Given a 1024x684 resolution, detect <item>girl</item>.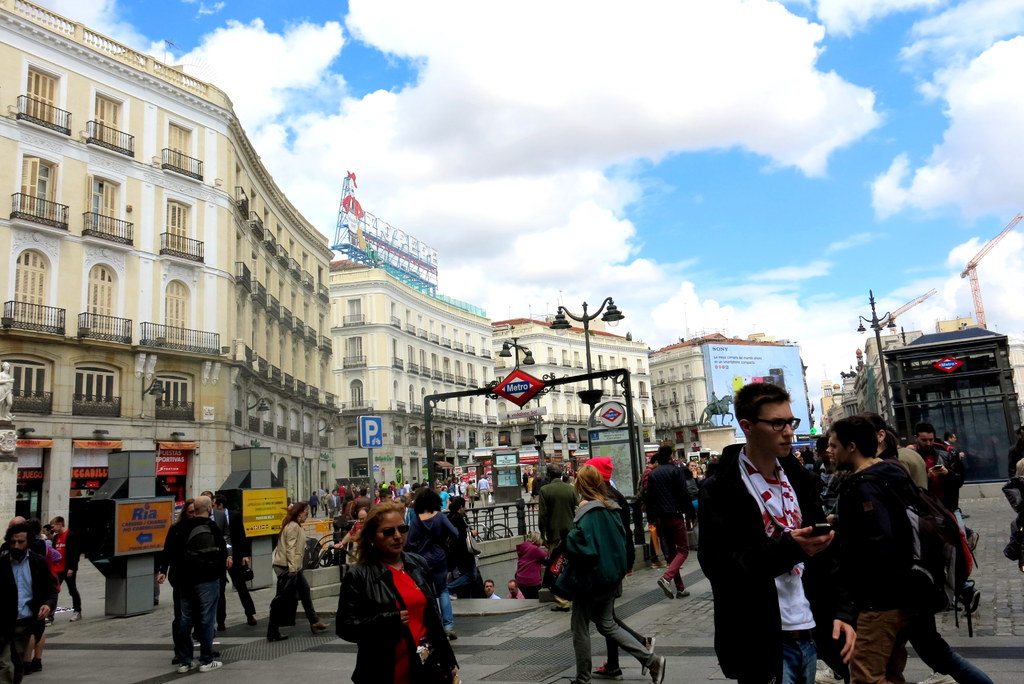
box=[558, 462, 670, 680].
